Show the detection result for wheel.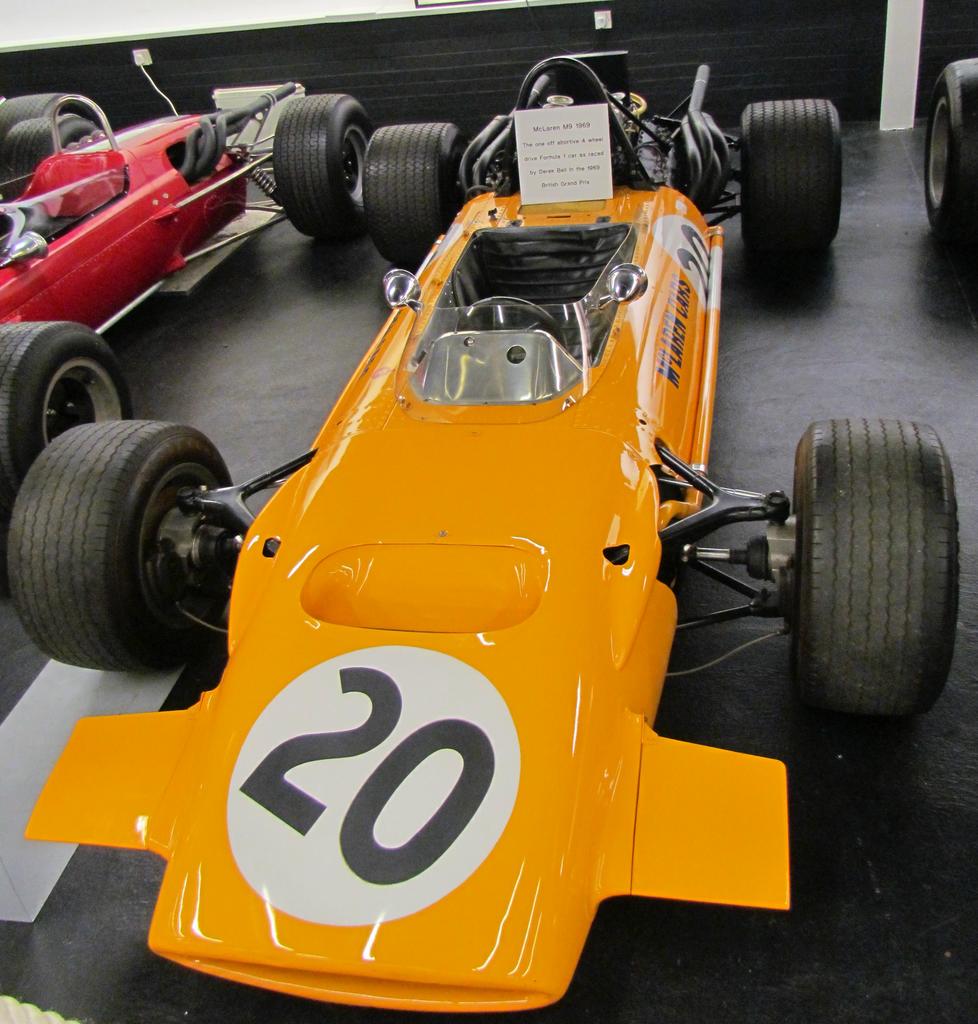
[8, 420, 233, 672].
